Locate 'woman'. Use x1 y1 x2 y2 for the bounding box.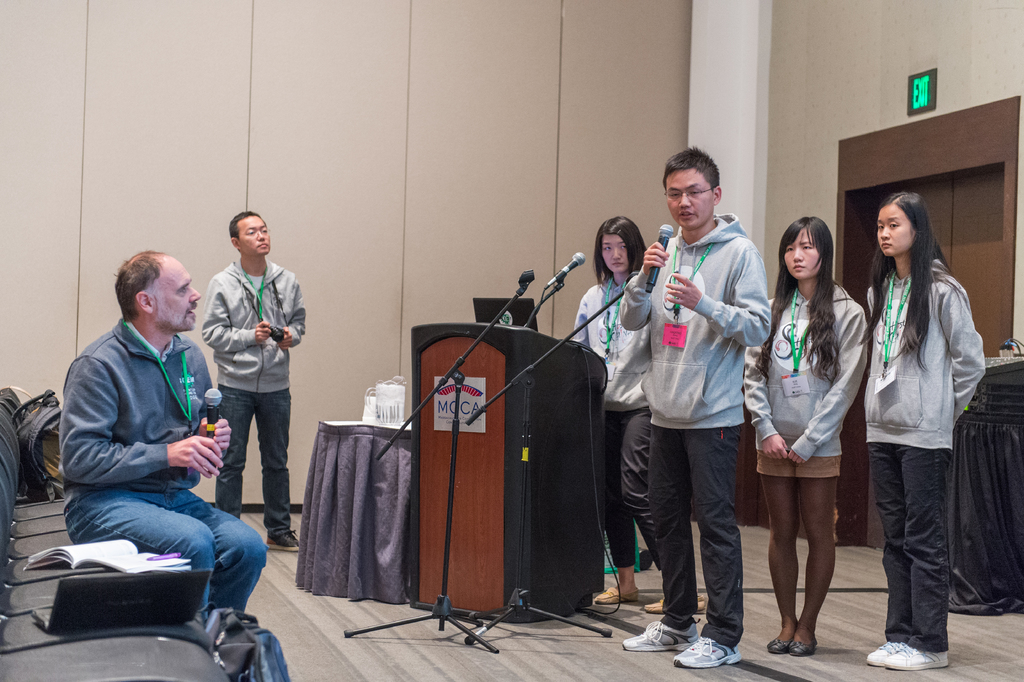
761 215 886 660.
